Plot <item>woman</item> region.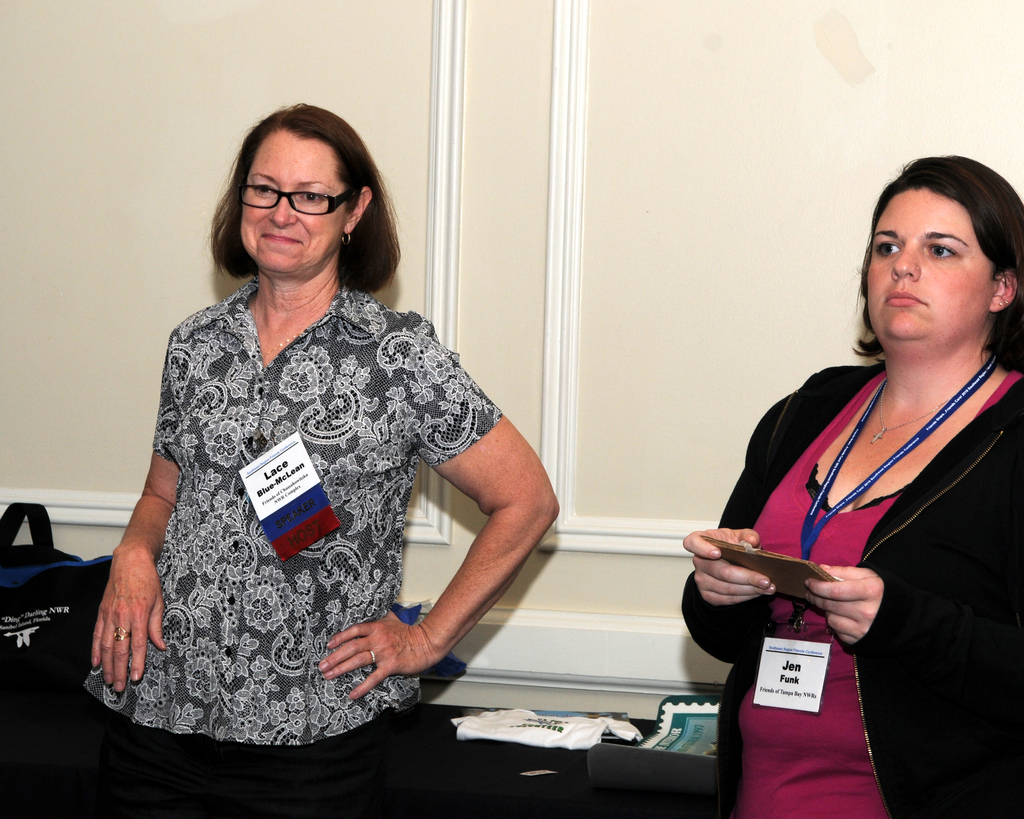
Plotted at (left=67, top=102, right=564, bottom=818).
